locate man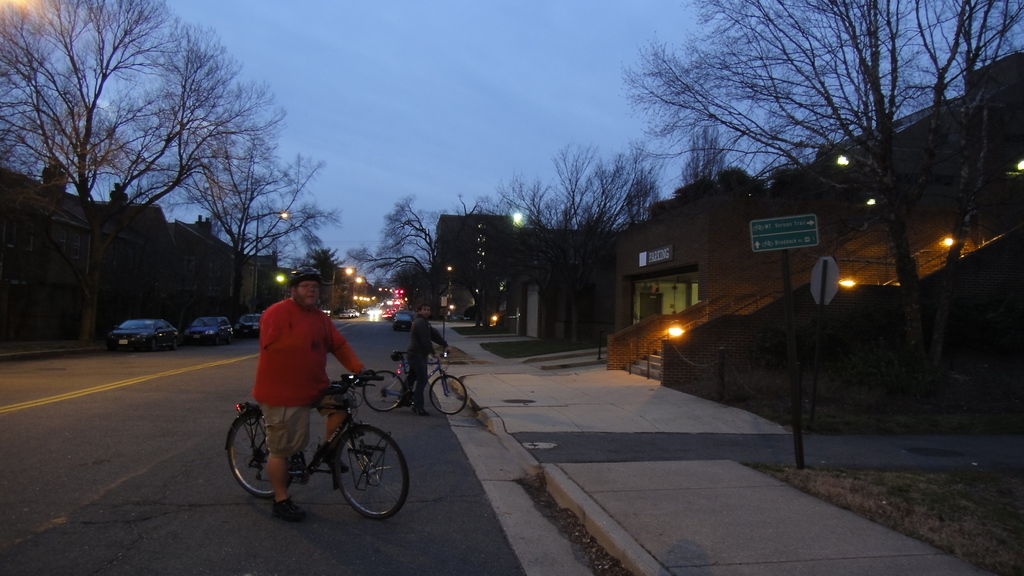
detection(236, 280, 356, 456)
